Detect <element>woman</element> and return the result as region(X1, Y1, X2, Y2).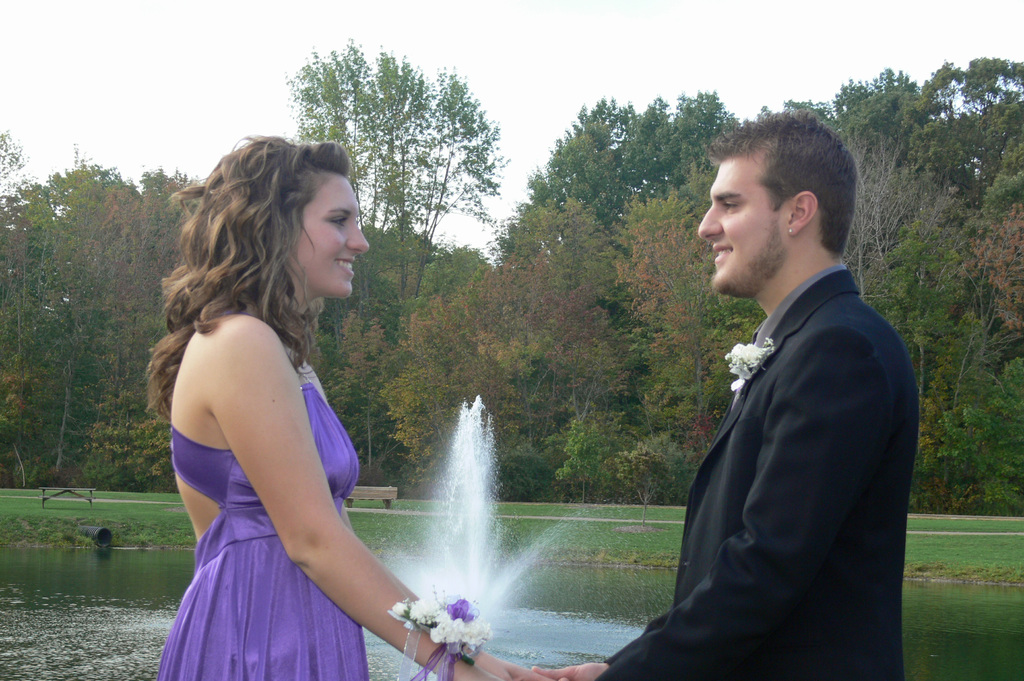
region(131, 131, 427, 680).
